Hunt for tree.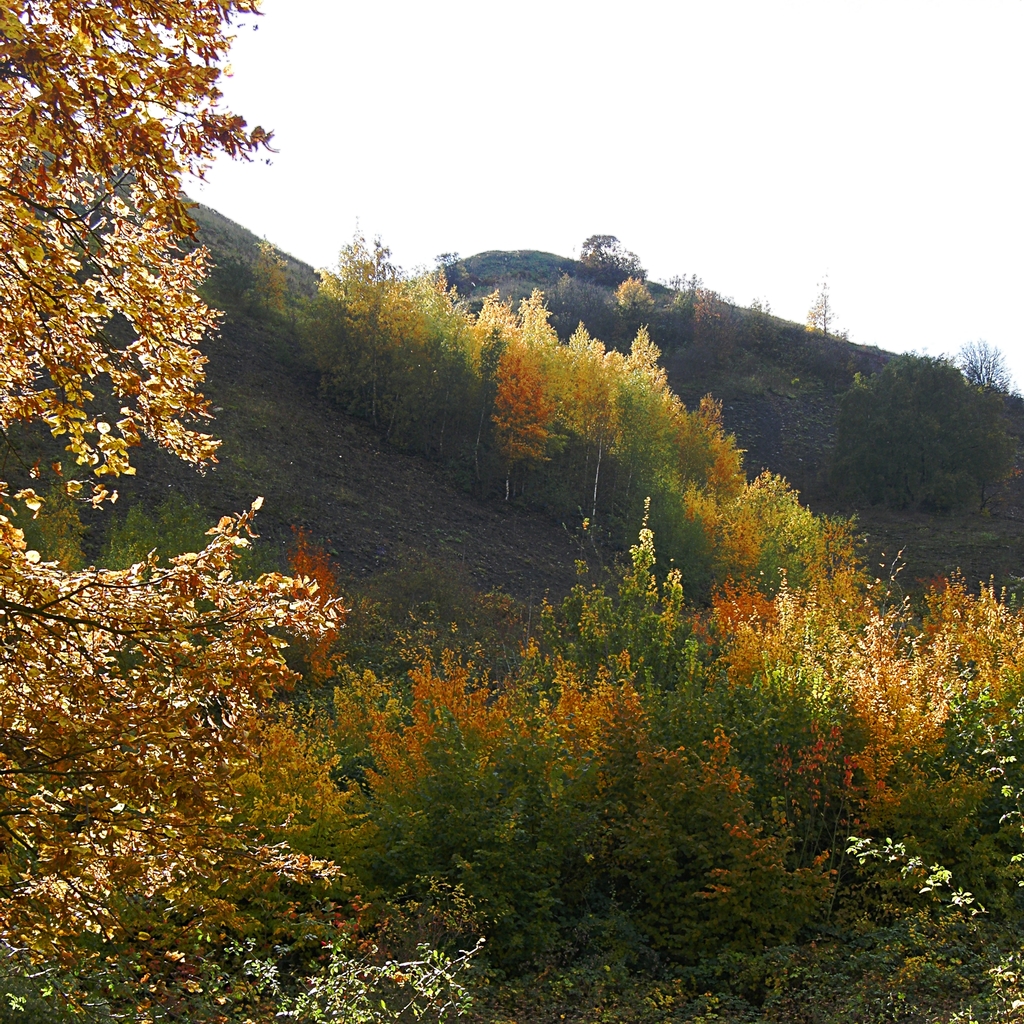
Hunted down at x1=736, y1=295, x2=787, y2=362.
